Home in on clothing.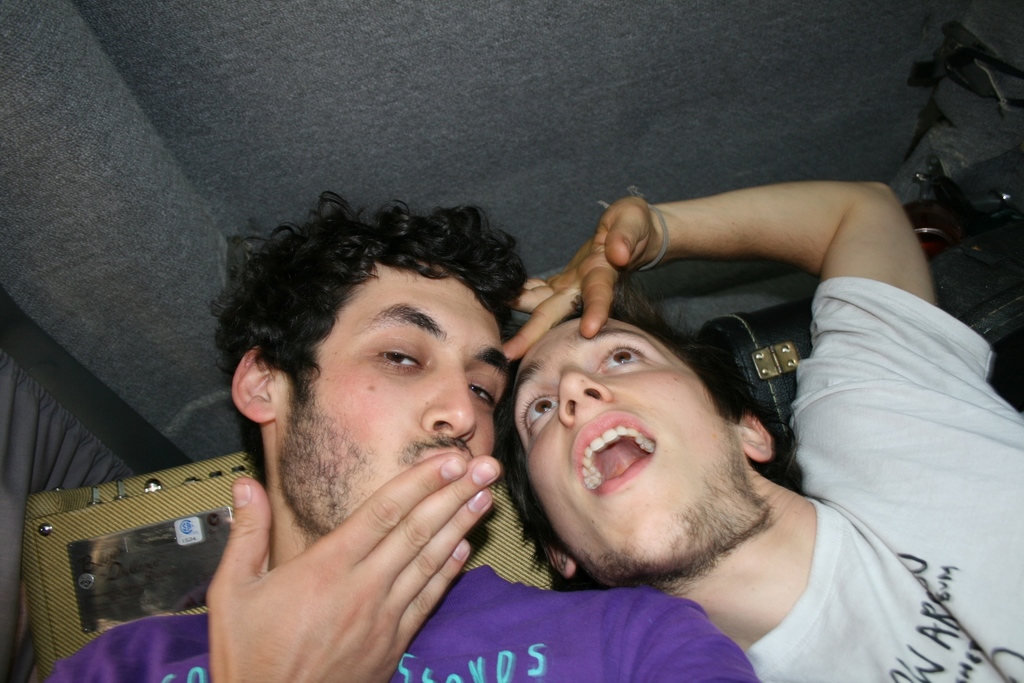
Homed in at box=[743, 279, 1023, 682].
